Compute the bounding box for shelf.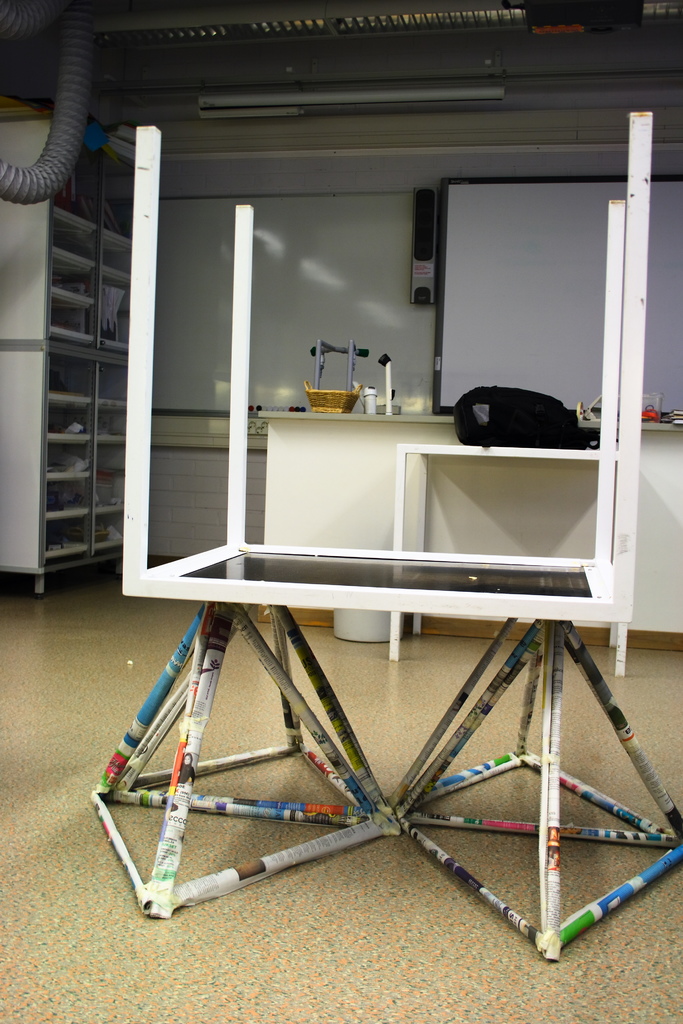
45,347,100,403.
